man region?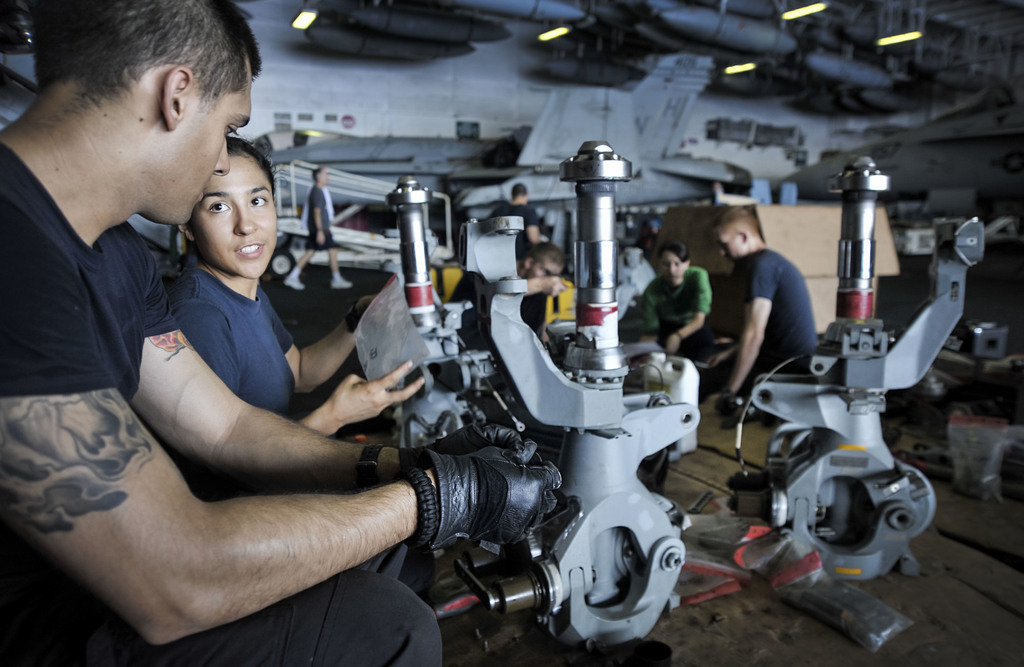
[x1=693, y1=205, x2=823, y2=399]
